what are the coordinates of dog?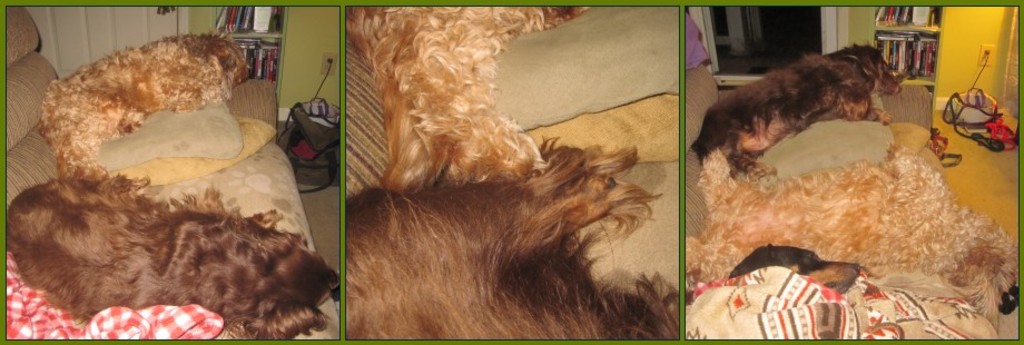
{"left": 36, "top": 32, "right": 252, "bottom": 180}.
